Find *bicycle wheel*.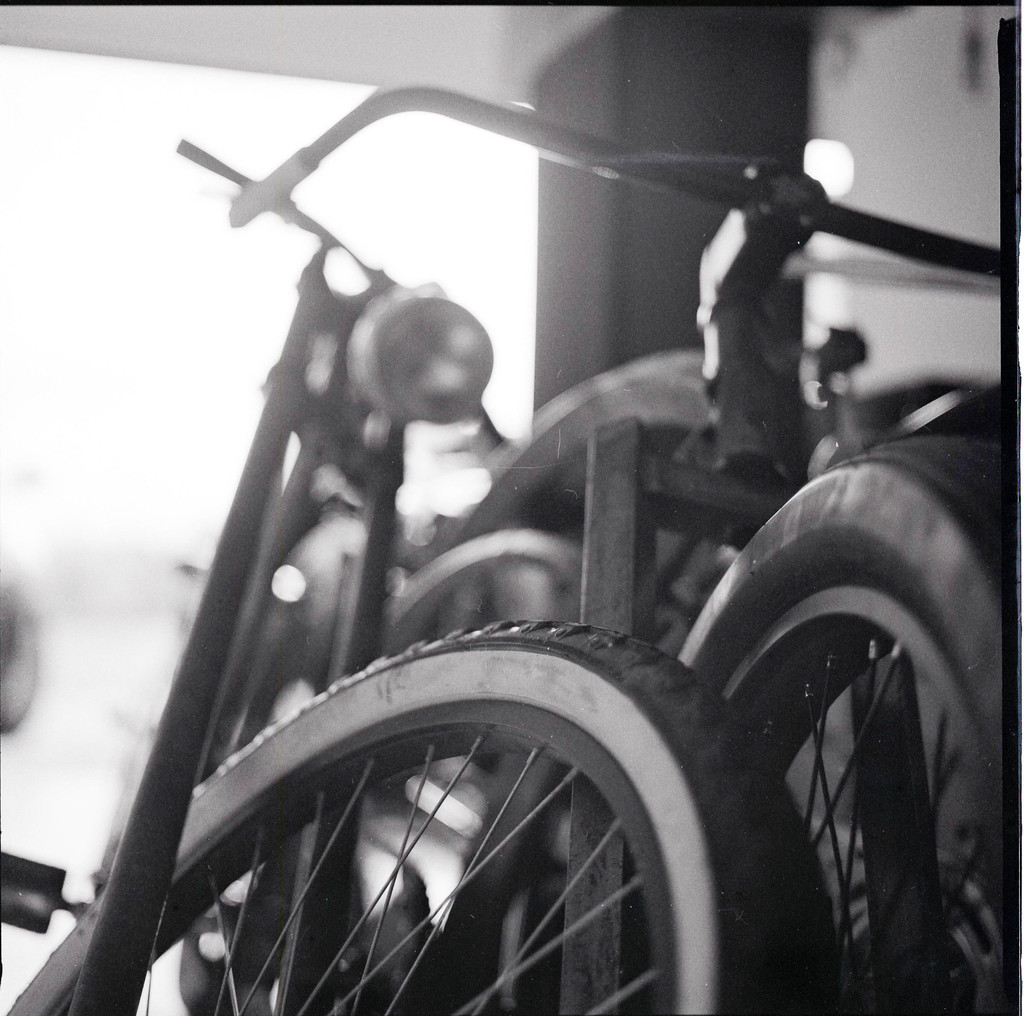
(x1=155, y1=470, x2=768, y2=997).
